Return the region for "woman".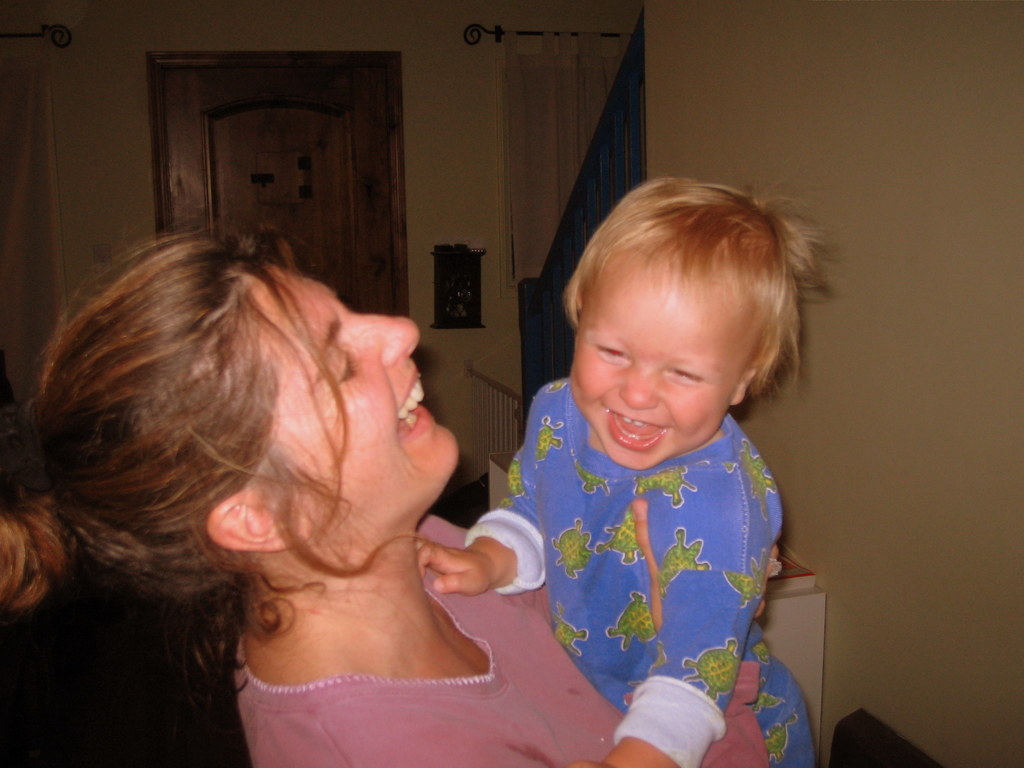
[0, 223, 781, 767].
